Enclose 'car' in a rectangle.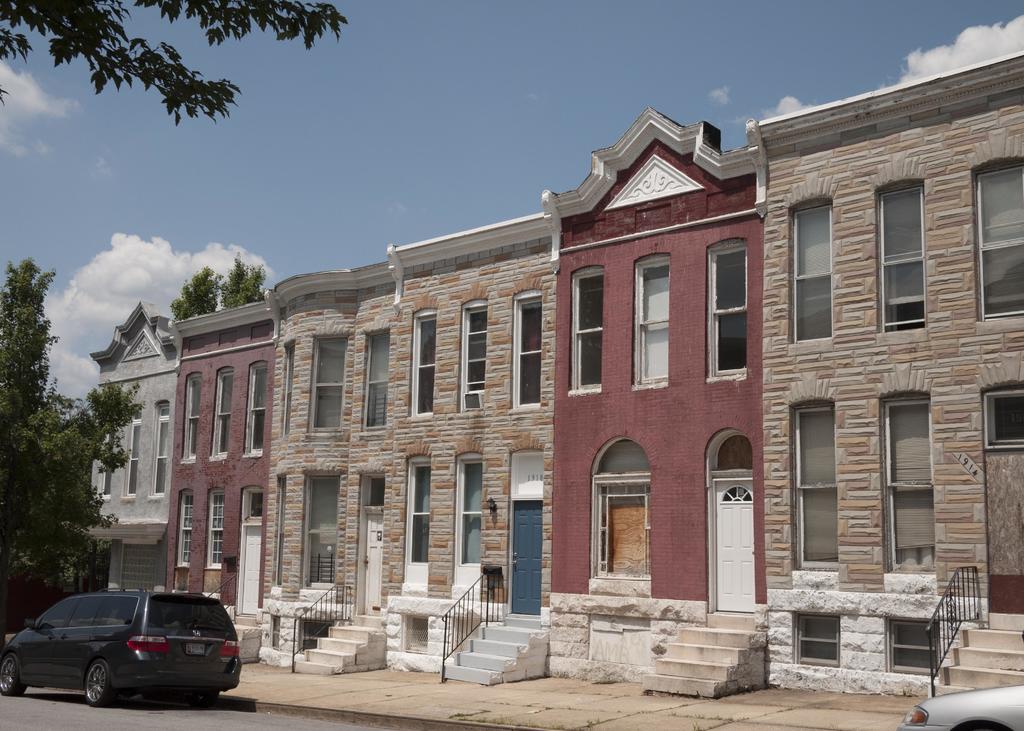
(x1=898, y1=680, x2=1023, y2=730).
